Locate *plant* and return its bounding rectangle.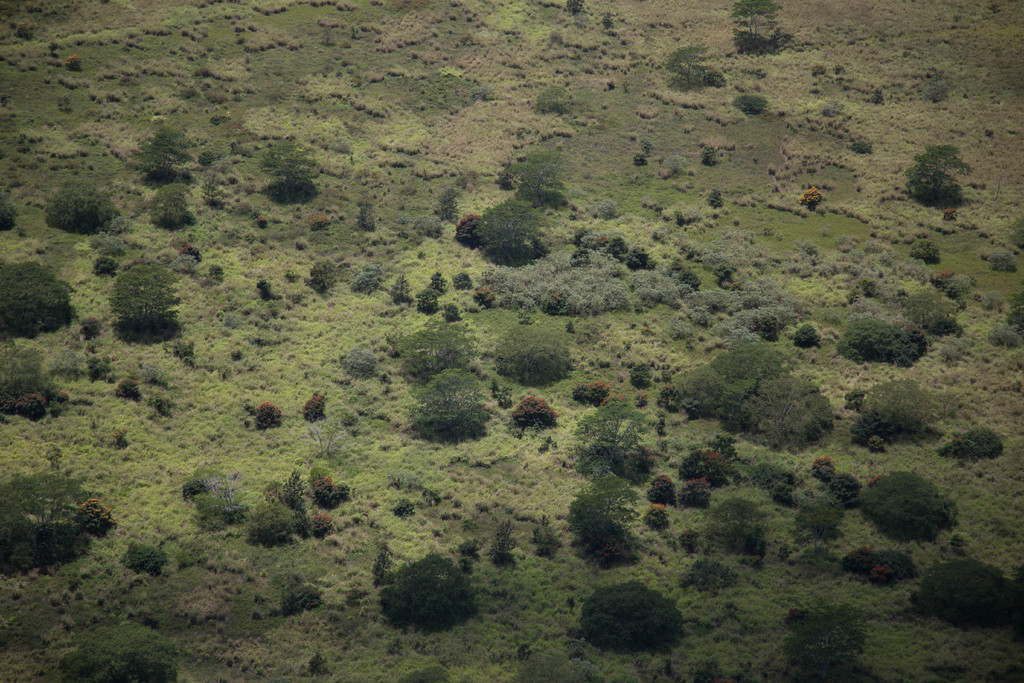
box(390, 490, 420, 514).
